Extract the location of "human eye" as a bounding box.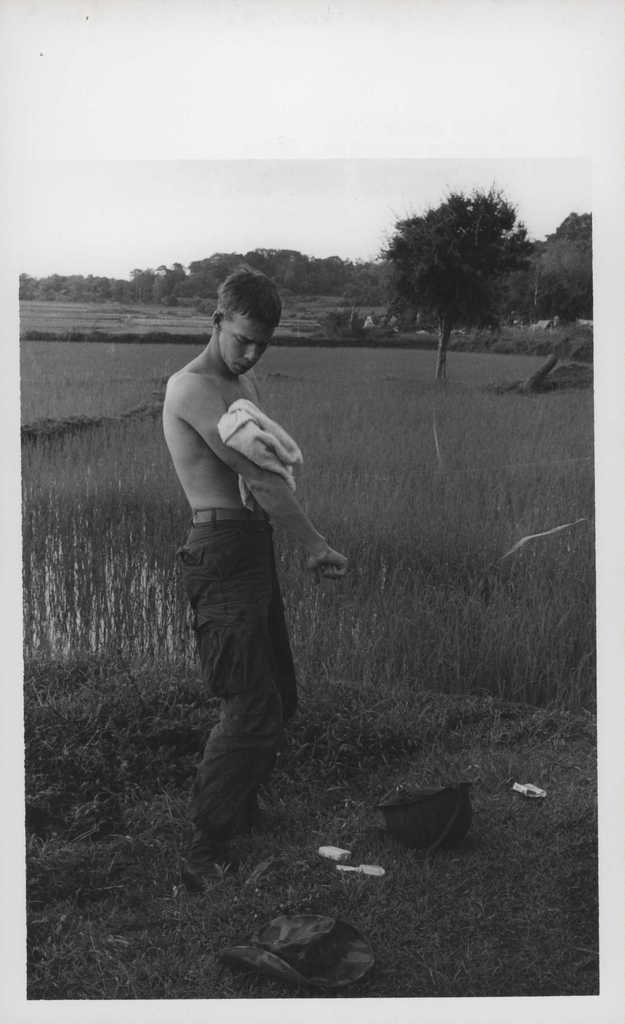
(x1=232, y1=336, x2=247, y2=345).
